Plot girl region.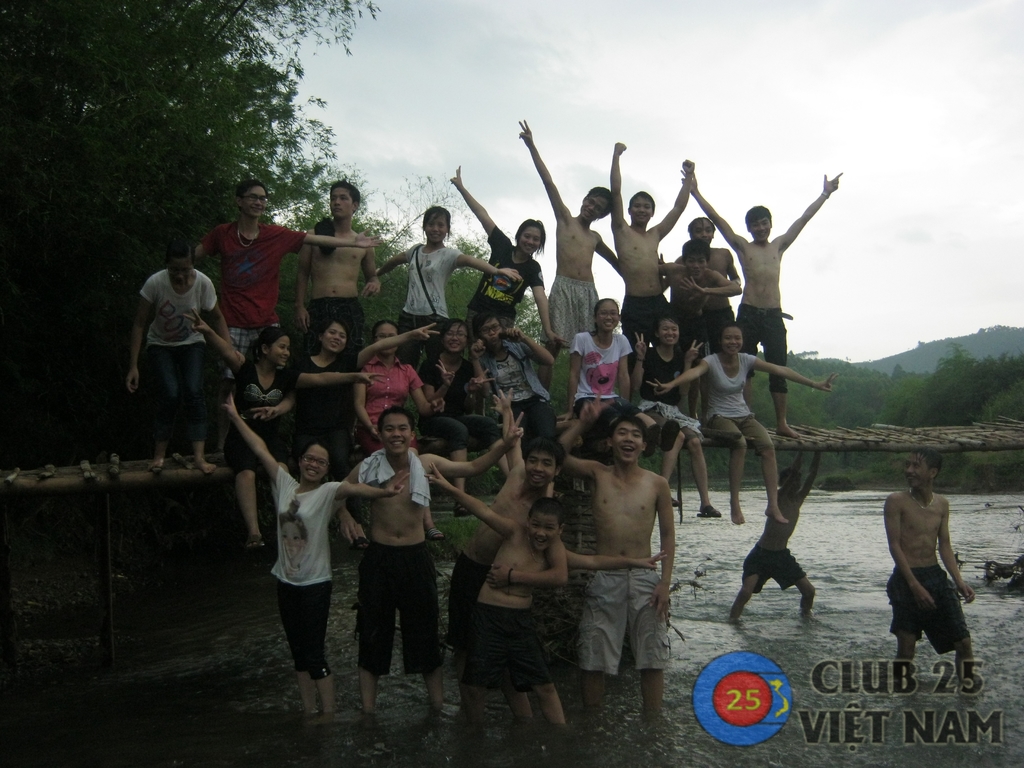
Plotted at locate(644, 320, 842, 526).
